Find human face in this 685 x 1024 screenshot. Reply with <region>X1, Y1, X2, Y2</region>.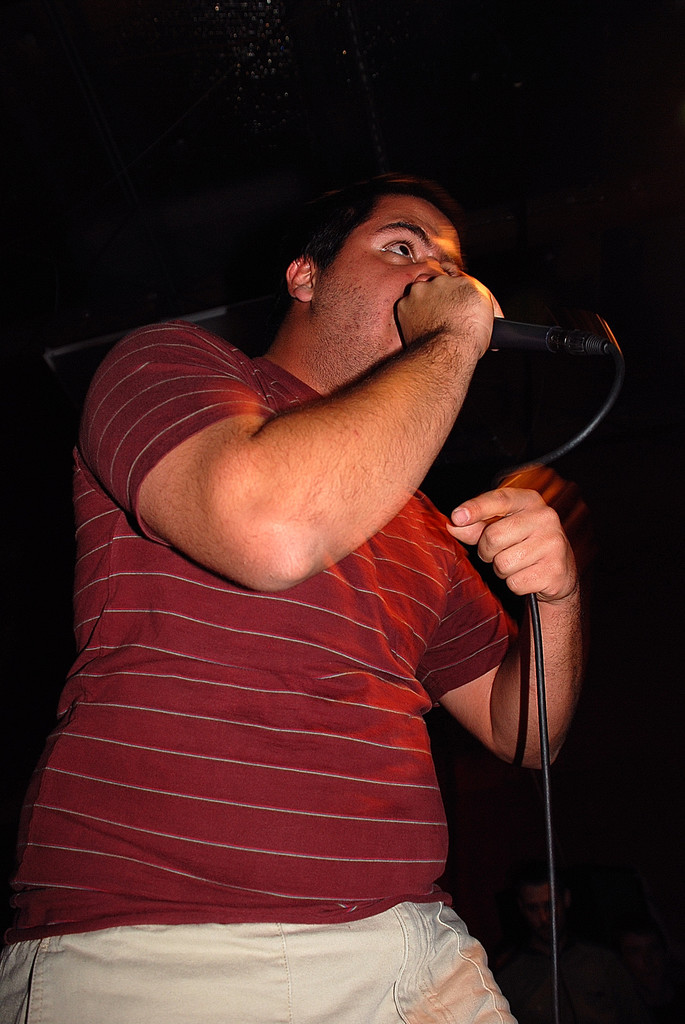
<region>318, 191, 467, 366</region>.
